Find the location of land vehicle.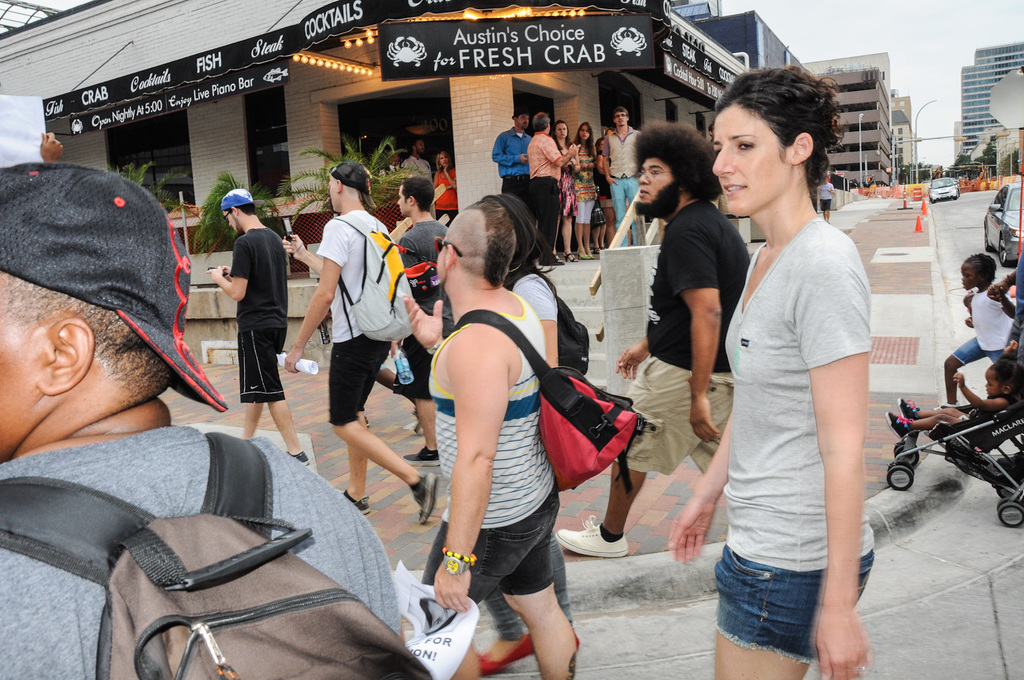
Location: l=973, t=175, r=1023, b=258.
